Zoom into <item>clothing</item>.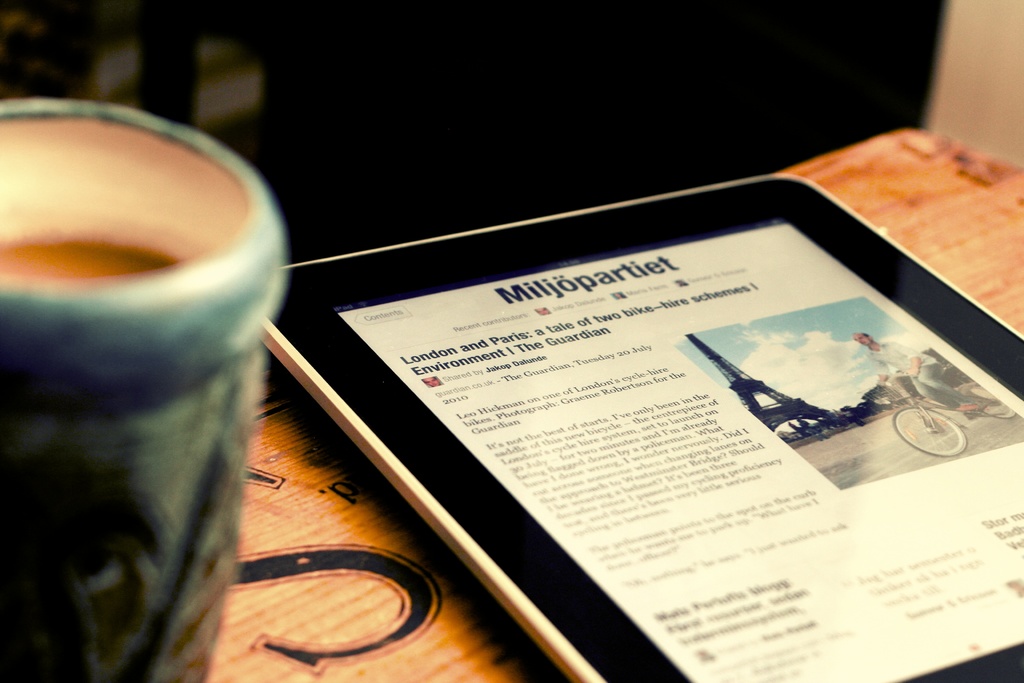
Zoom target: (863,338,977,413).
